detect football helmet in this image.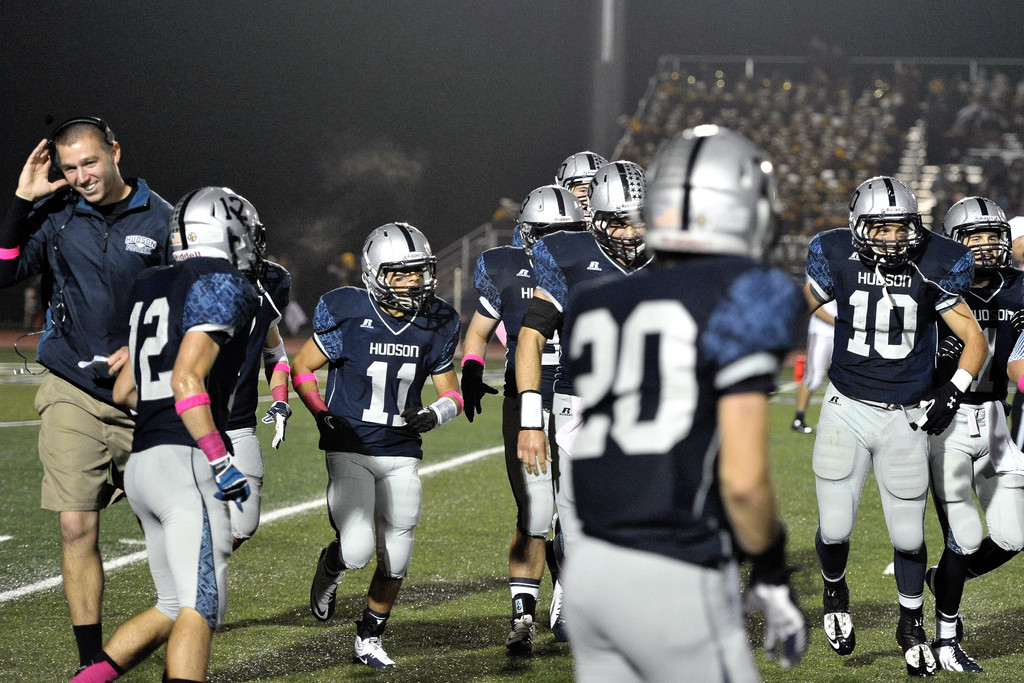
Detection: <box>641,120,787,267</box>.
